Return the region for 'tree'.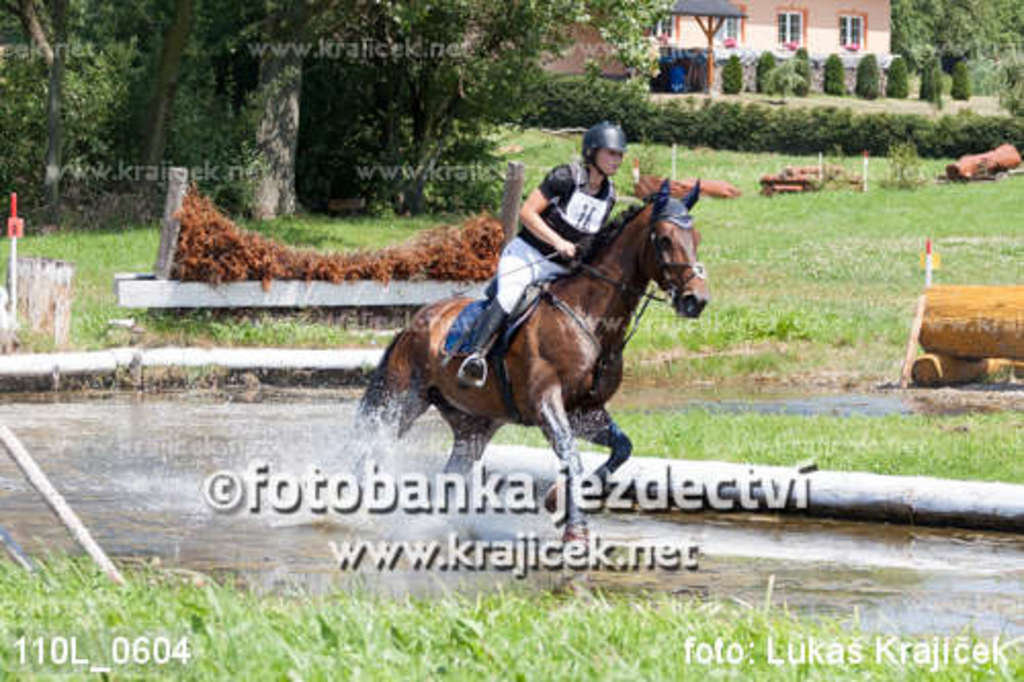
box(918, 0, 1022, 100).
